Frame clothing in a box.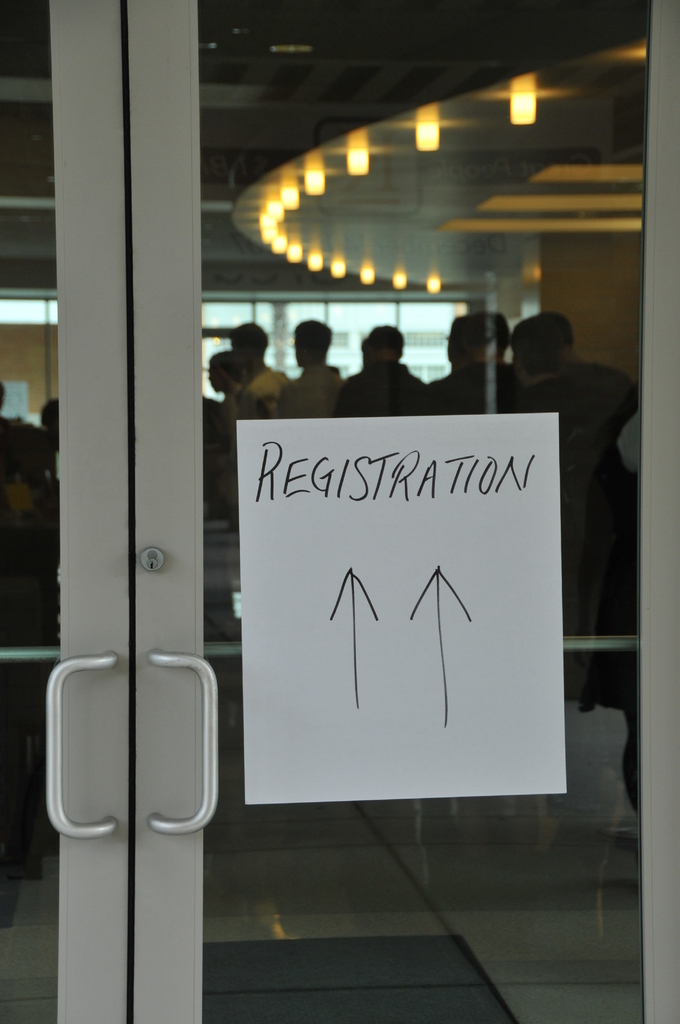
detection(510, 361, 624, 564).
